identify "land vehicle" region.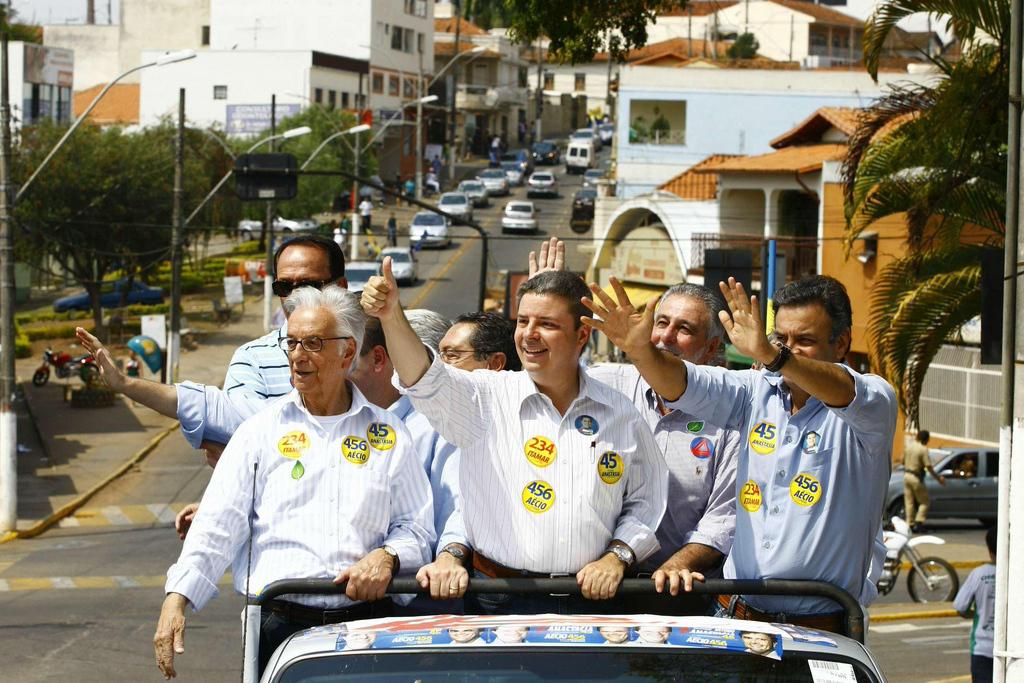
Region: 240,461,887,682.
